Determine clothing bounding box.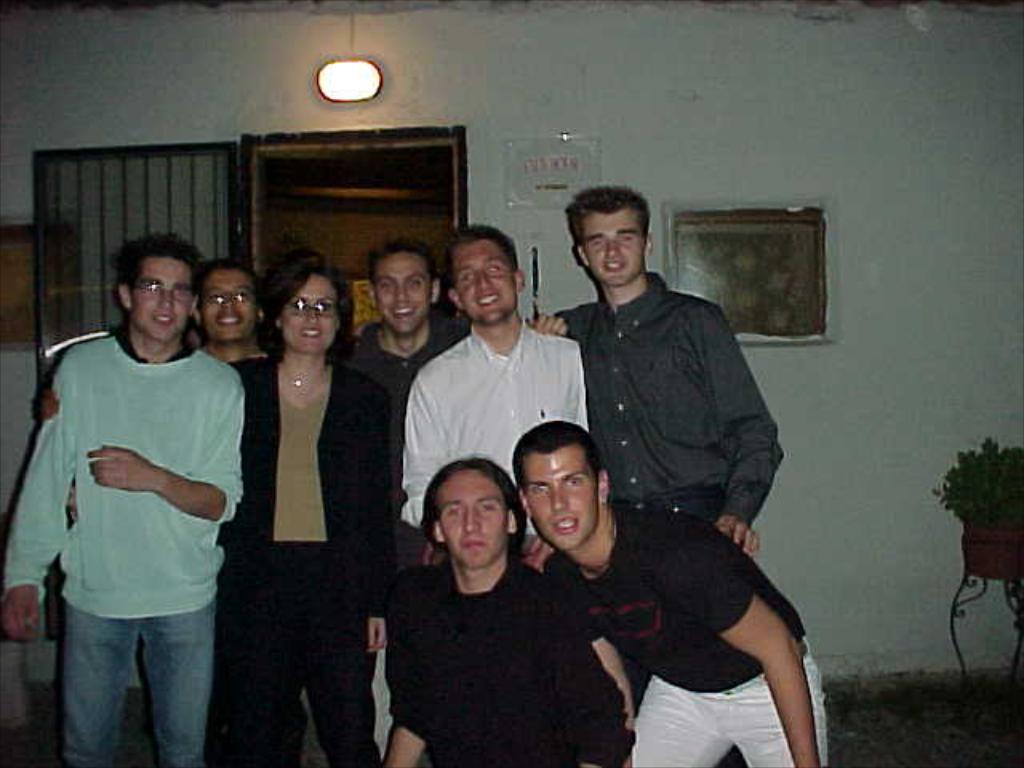
Determined: rect(333, 306, 478, 766).
